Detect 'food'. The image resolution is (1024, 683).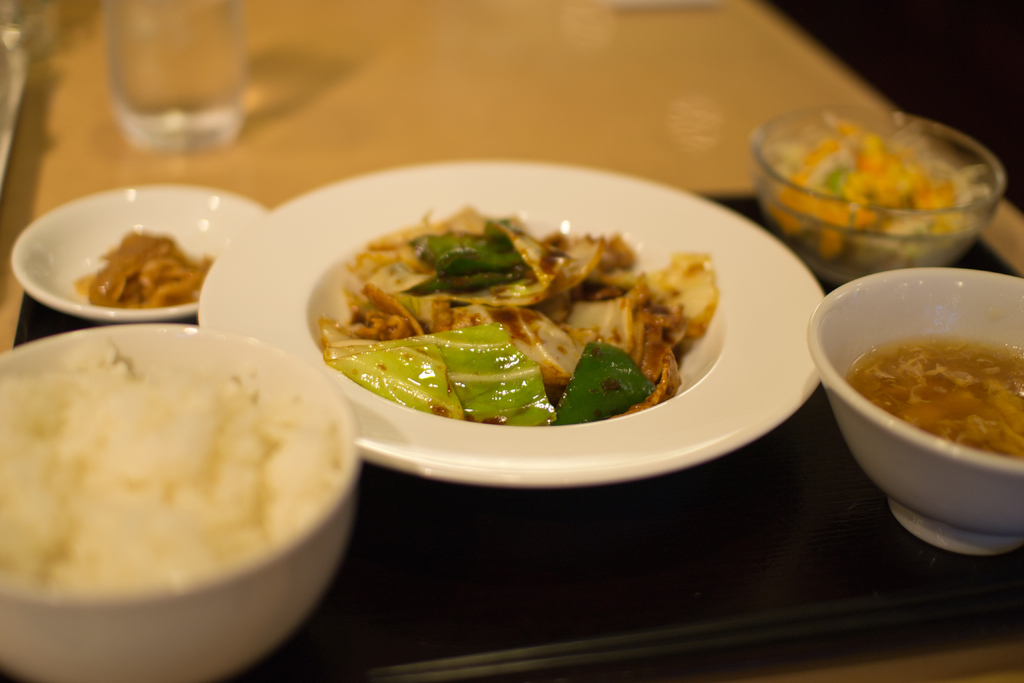
<box>757,112,991,276</box>.
